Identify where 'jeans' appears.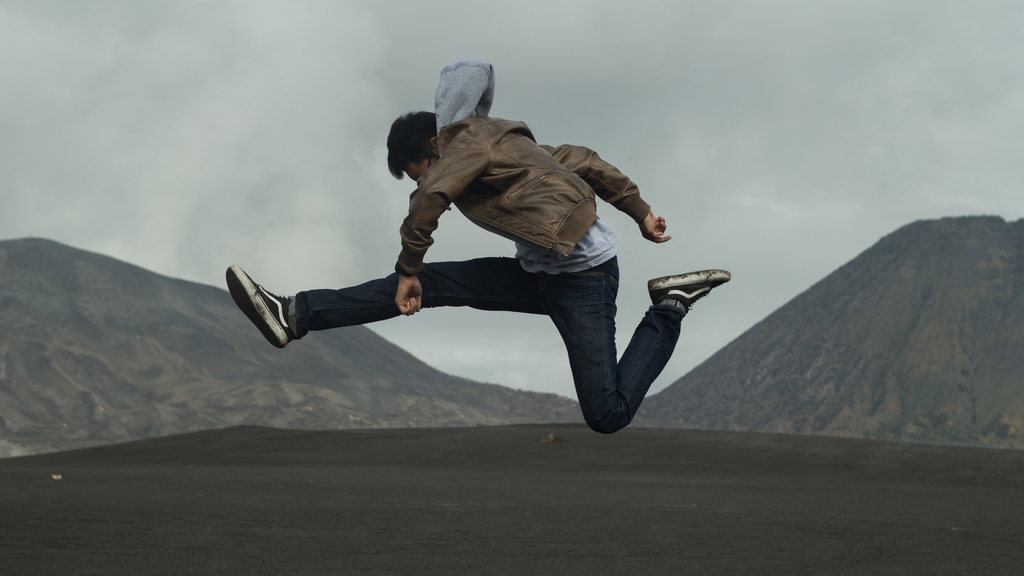
Appears at 329 245 698 428.
